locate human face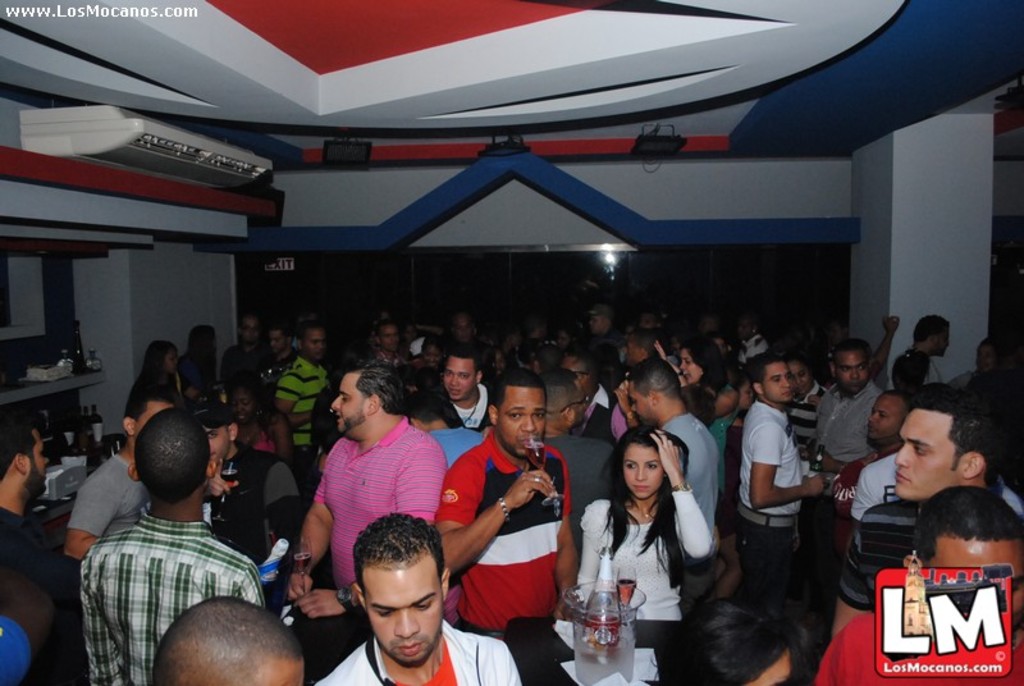
detection(620, 445, 662, 494)
